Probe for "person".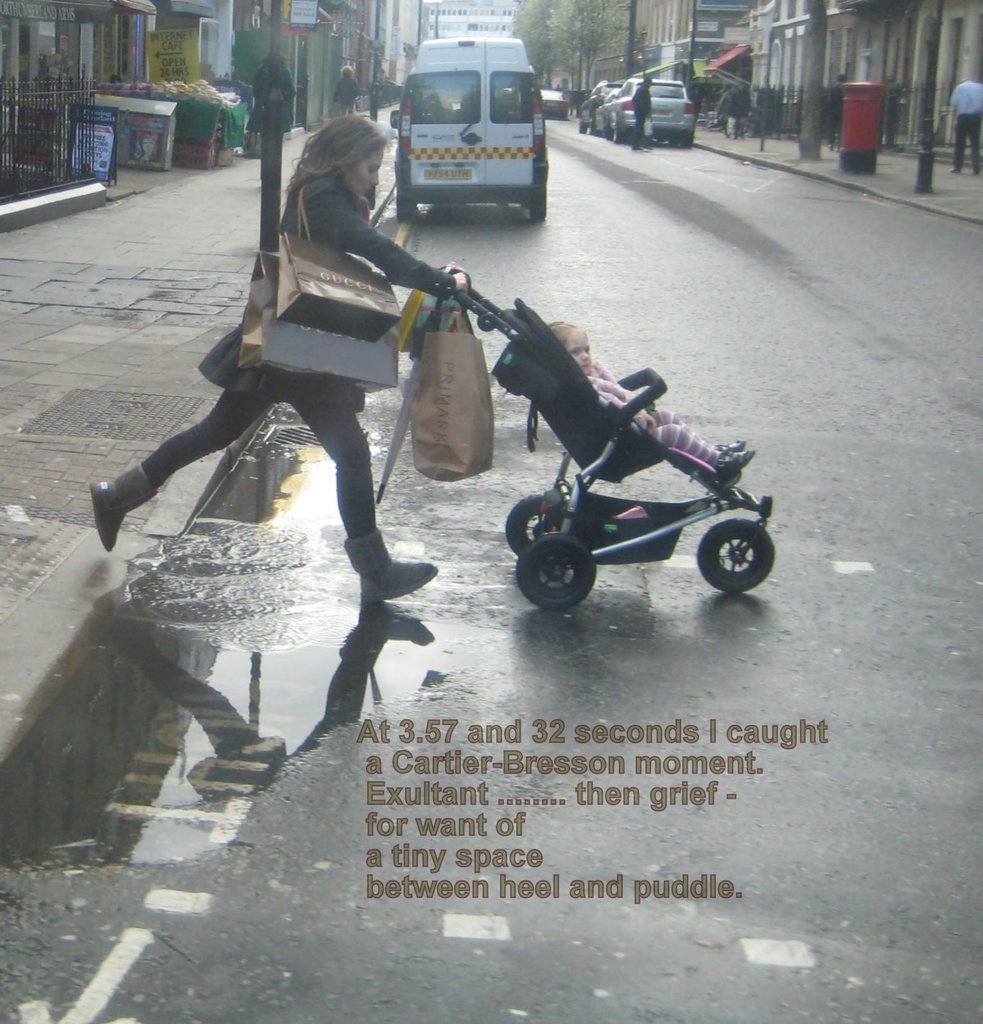
Probe result: x1=138, y1=108, x2=507, y2=600.
